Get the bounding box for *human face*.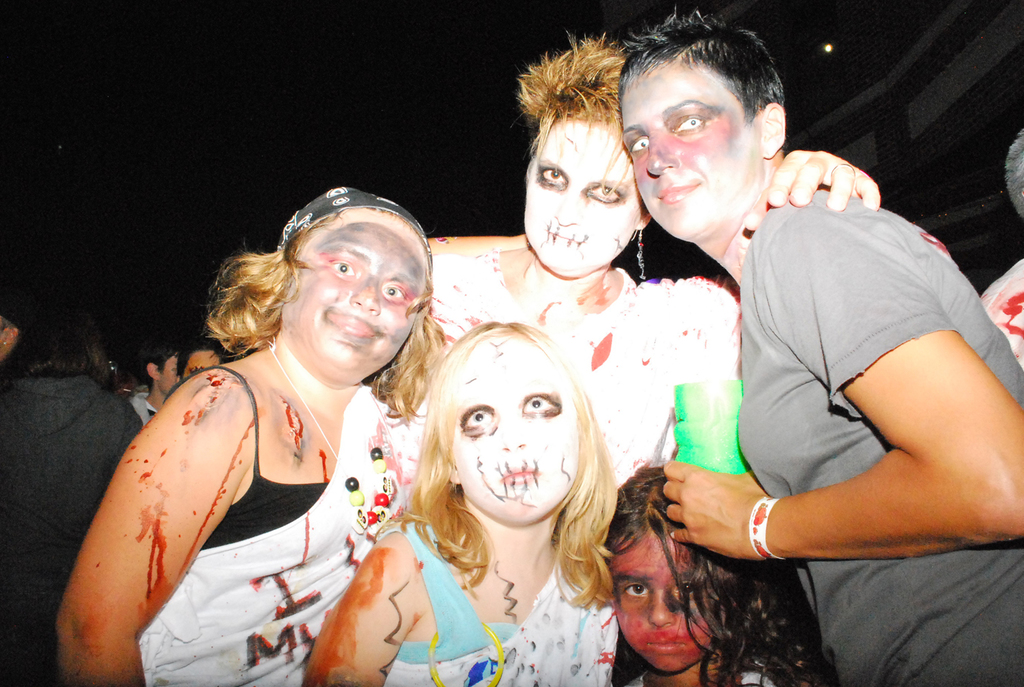
pyautogui.locateOnScreen(523, 123, 640, 279).
